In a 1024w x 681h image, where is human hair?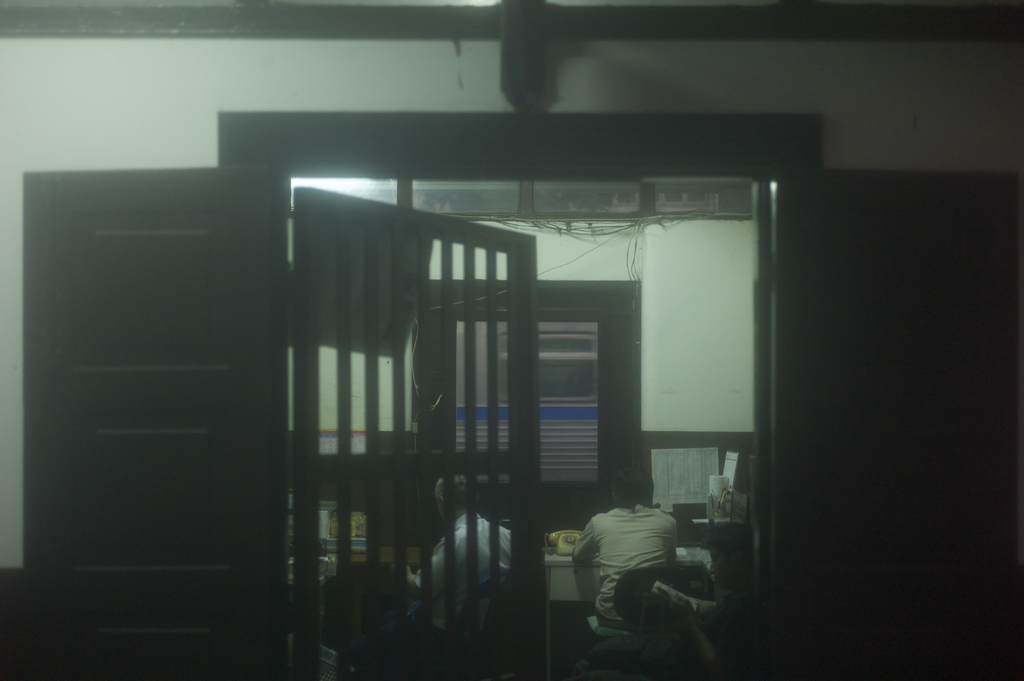
(left=433, top=471, right=477, bottom=508).
